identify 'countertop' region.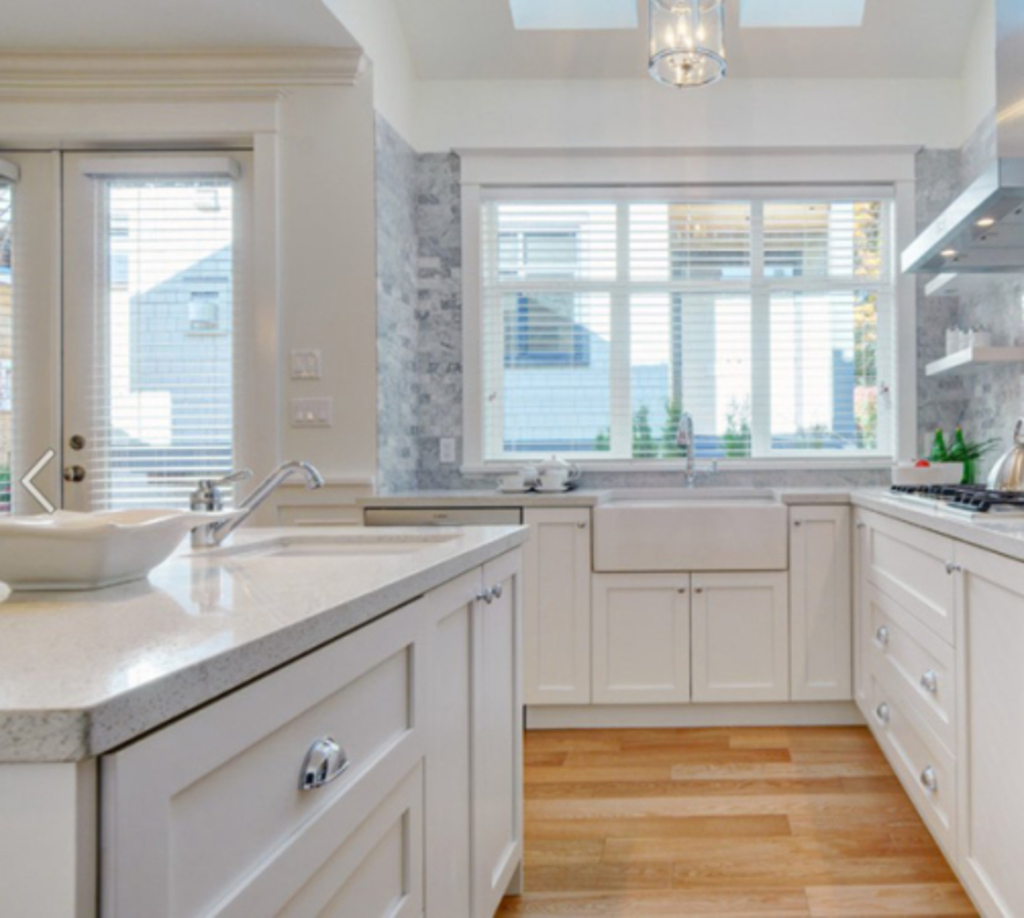
Region: 0, 510, 530, 785.
